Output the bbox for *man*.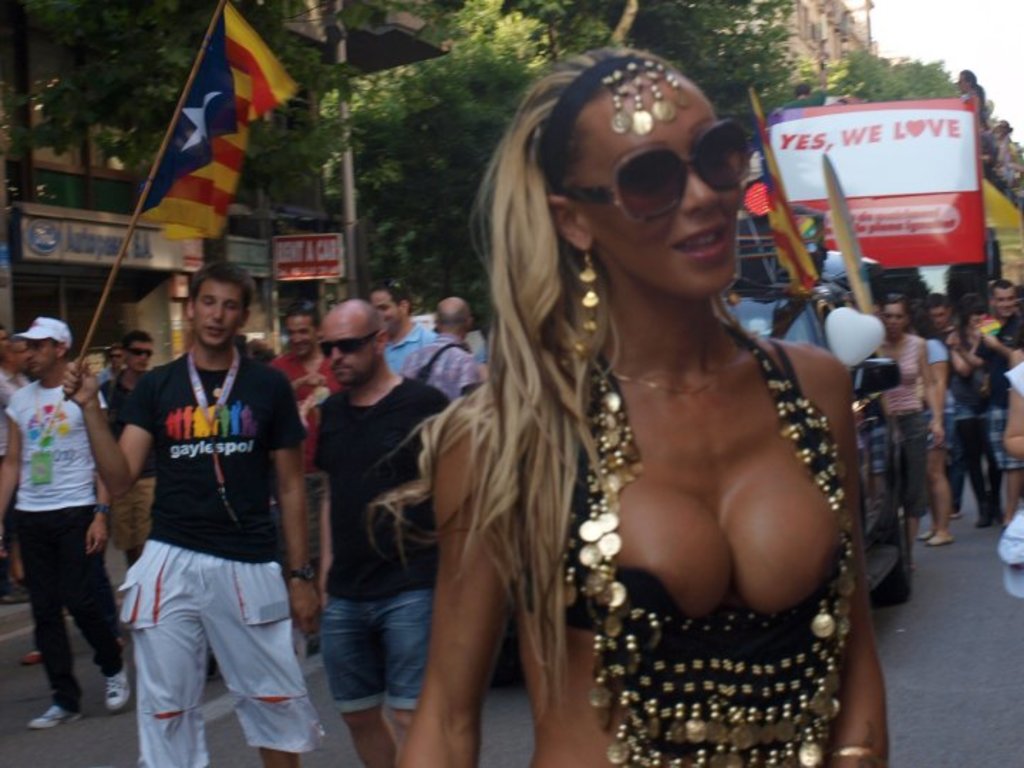
(370,289,434,371).
